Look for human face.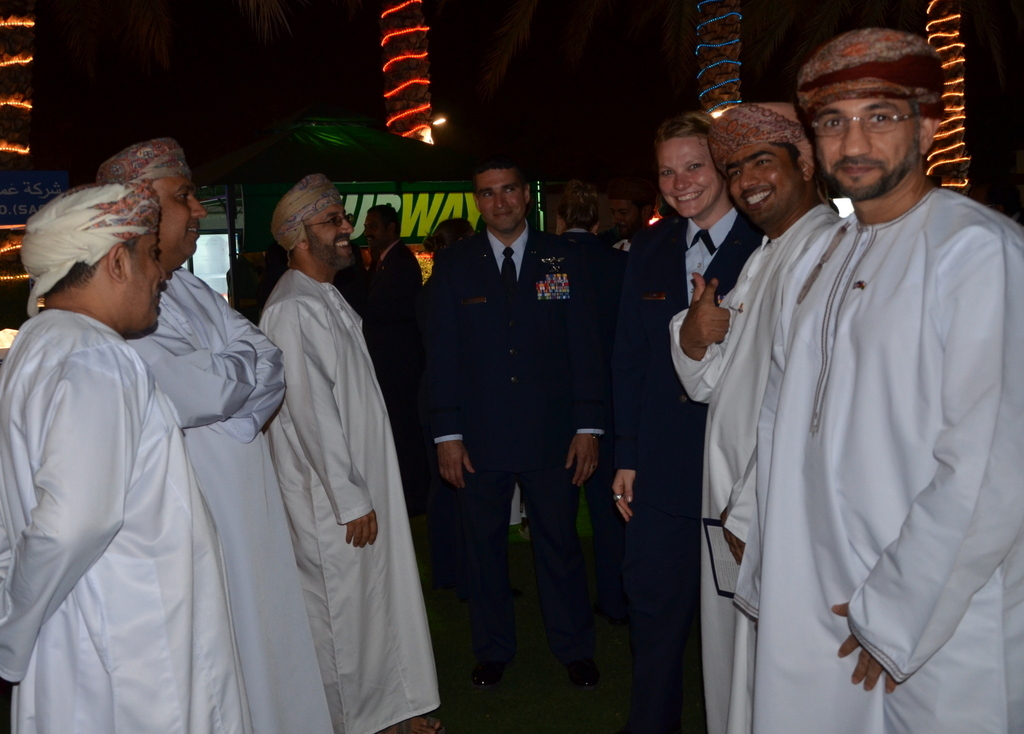
Found: (727, 142, 798, 222).
